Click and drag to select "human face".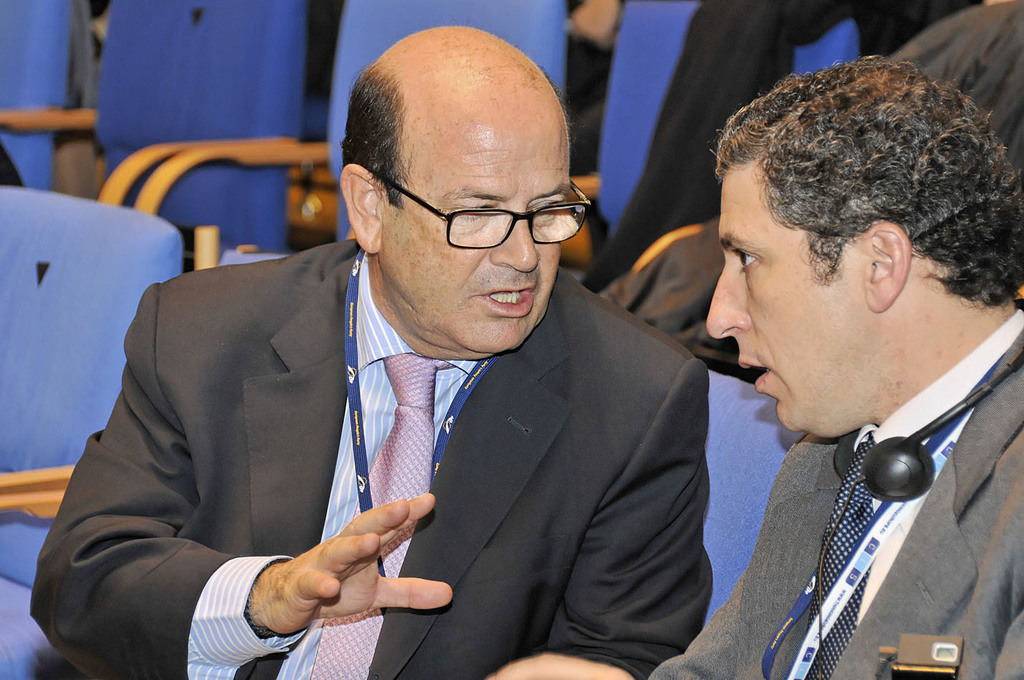
Selection: (386, 116, 567, 355).
